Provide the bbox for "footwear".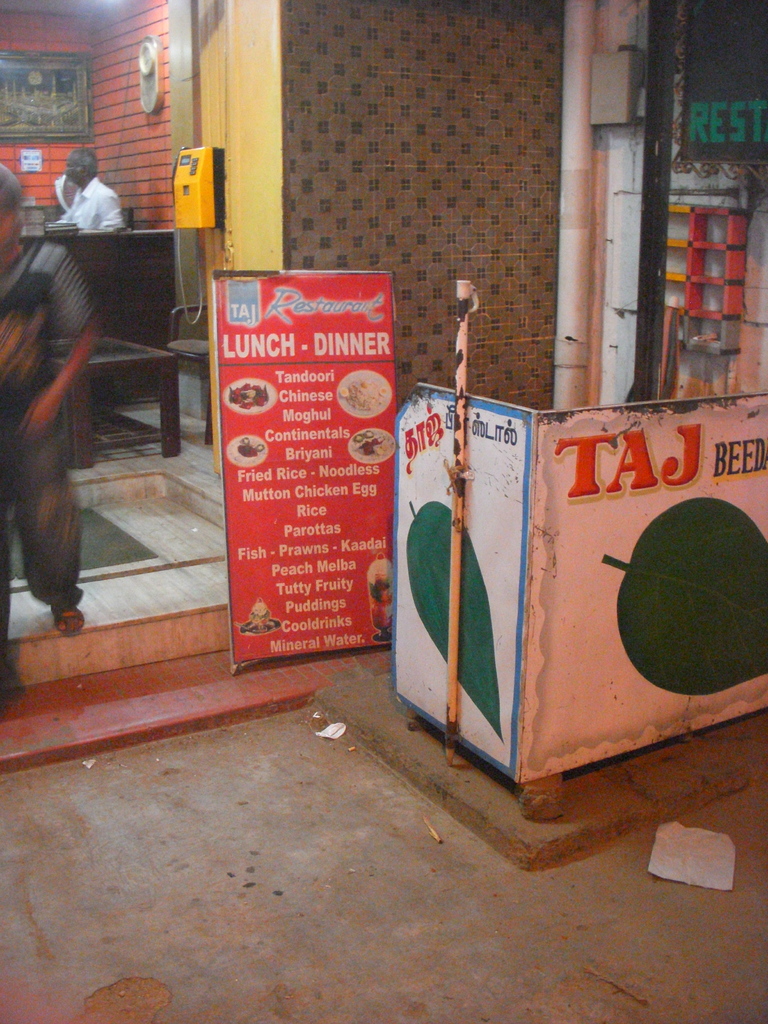
crop(45, 608, 94, 639).
